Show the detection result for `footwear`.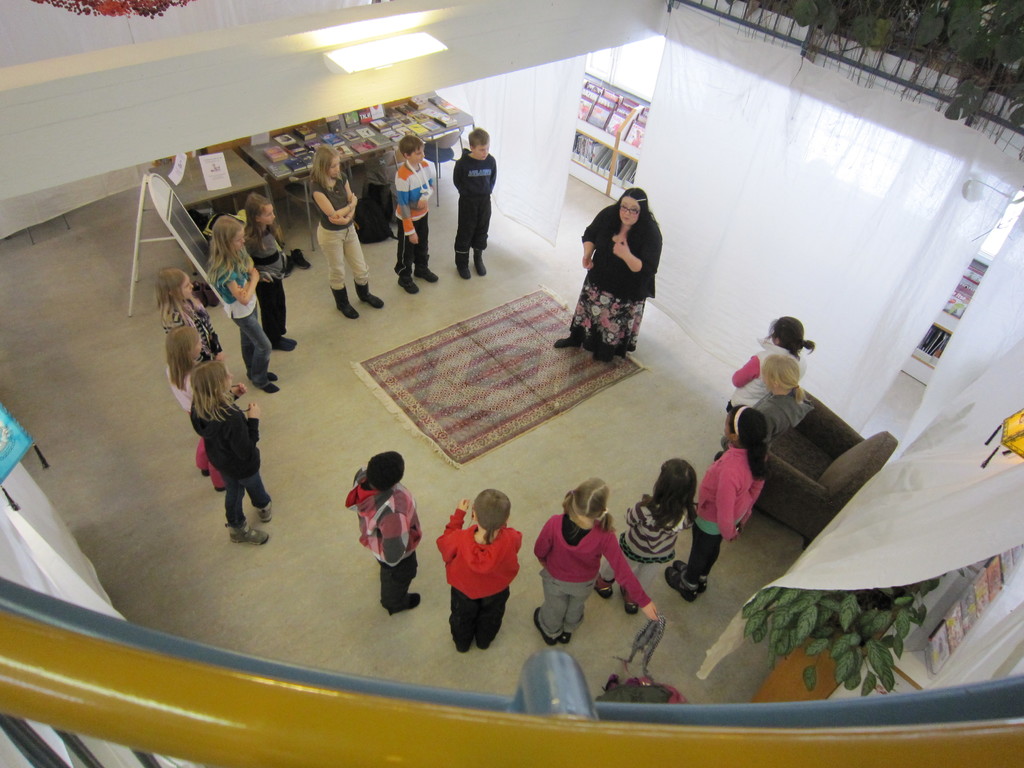
region(671, 559, 708, 596).
